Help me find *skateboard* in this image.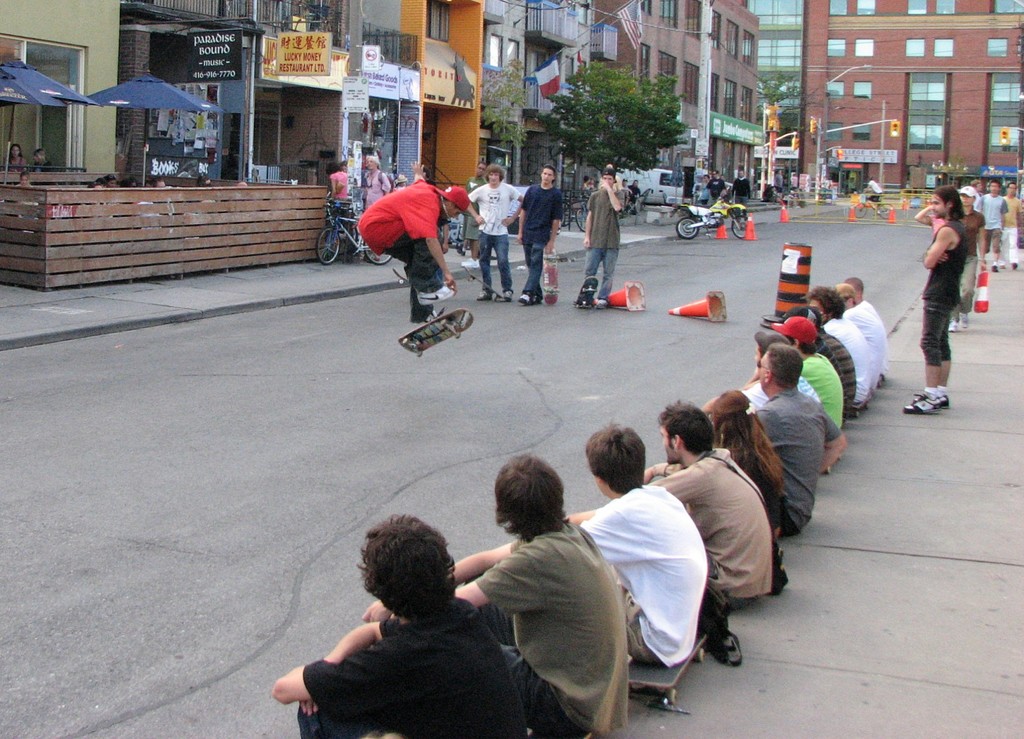
Found it: (394, 306, 477, 361).
